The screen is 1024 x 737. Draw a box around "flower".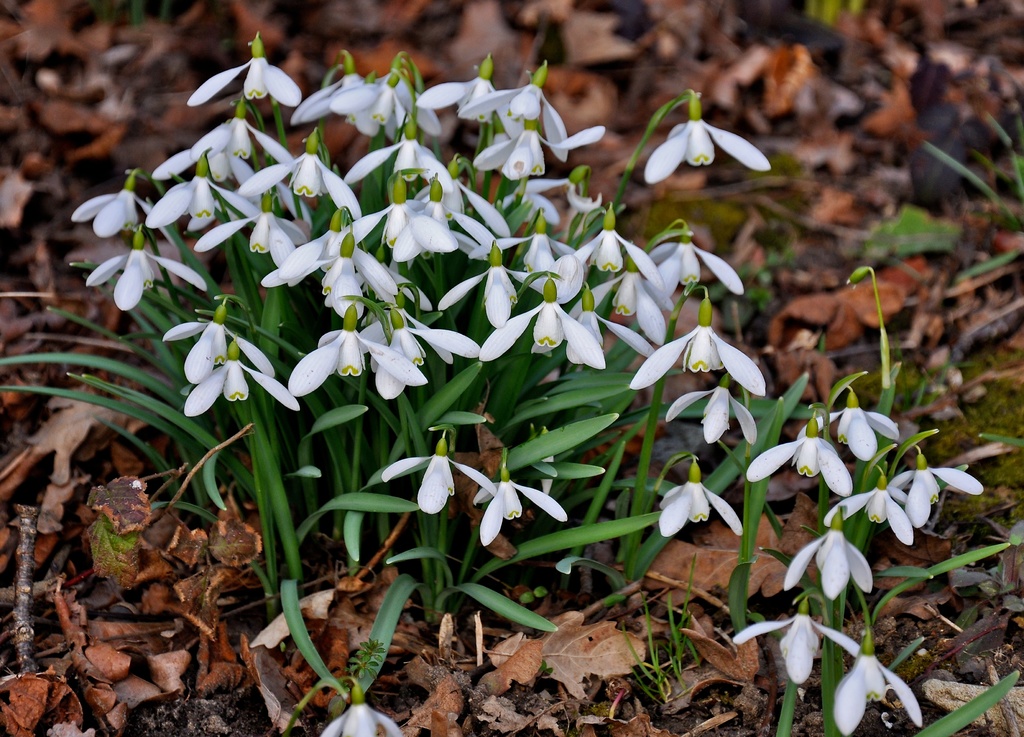
region(735, 602, 865, 686).
